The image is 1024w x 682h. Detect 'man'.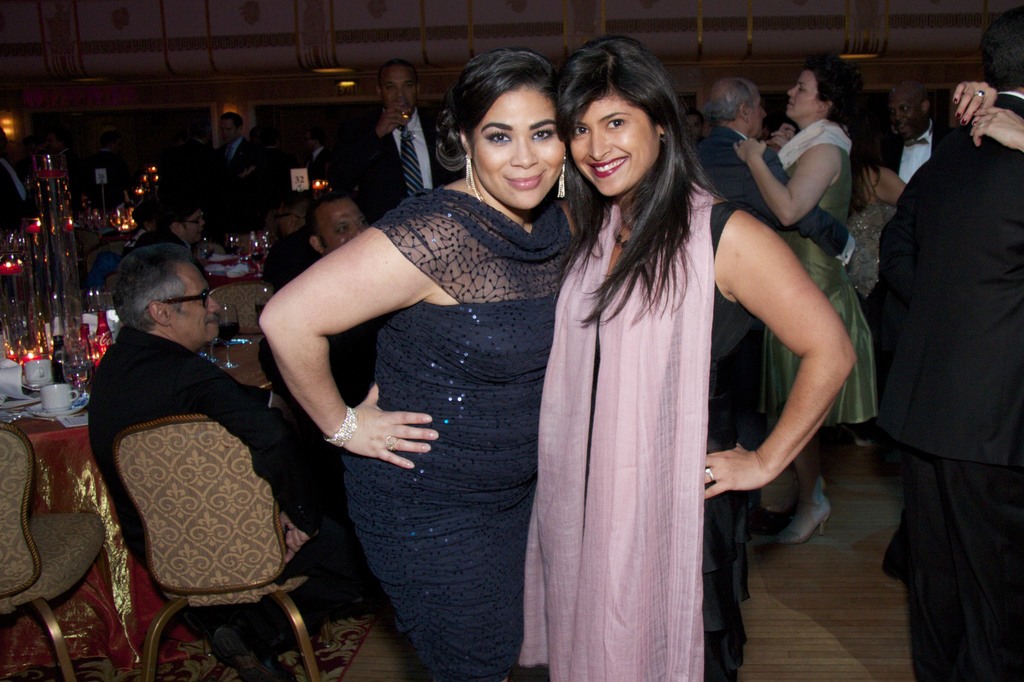
Detection: <box>852,8,1021,676</box>.
